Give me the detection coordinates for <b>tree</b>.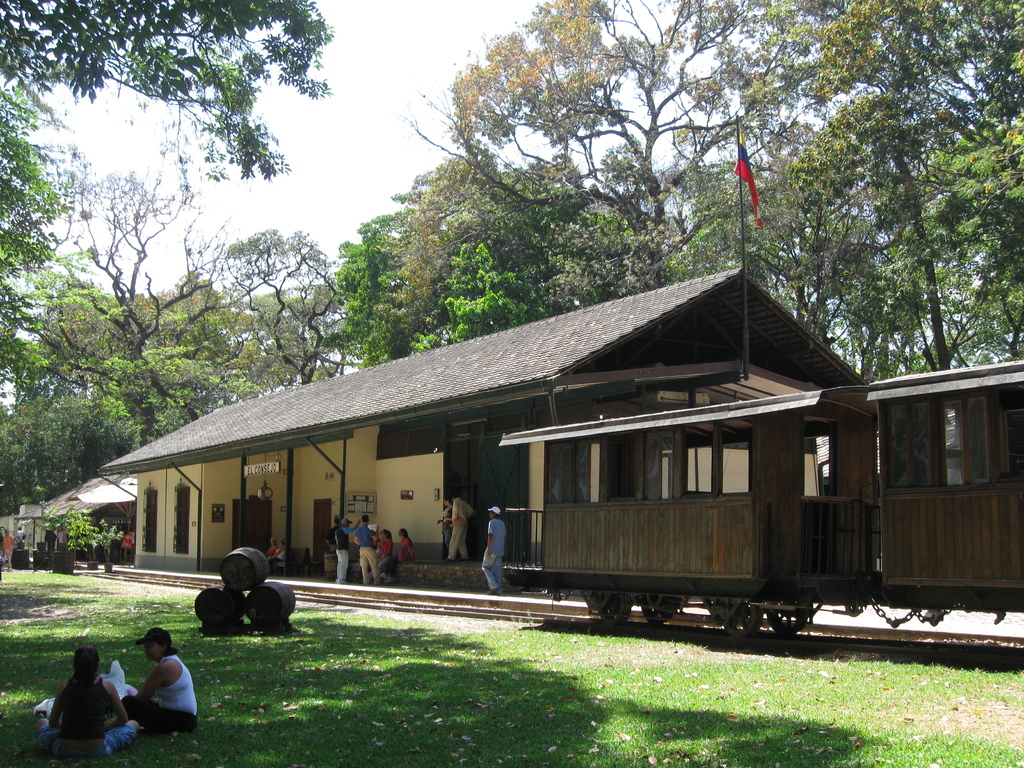
(x1=329, y1=209, x2=705, y2=373).
